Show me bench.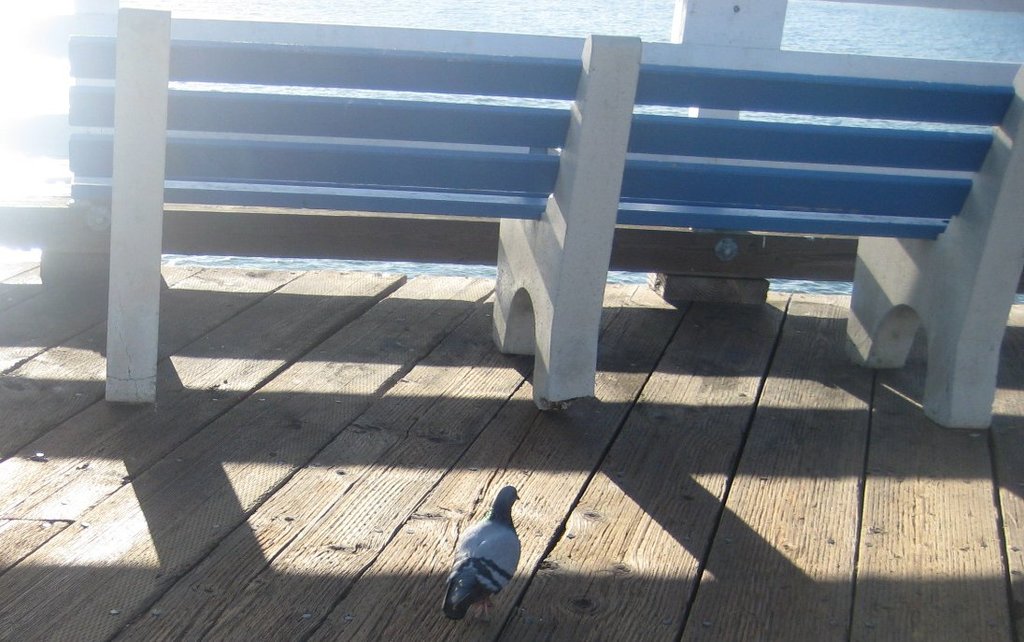
bench is here: pyautogui.locateOnScreen(0, 6, 1023, 428).
